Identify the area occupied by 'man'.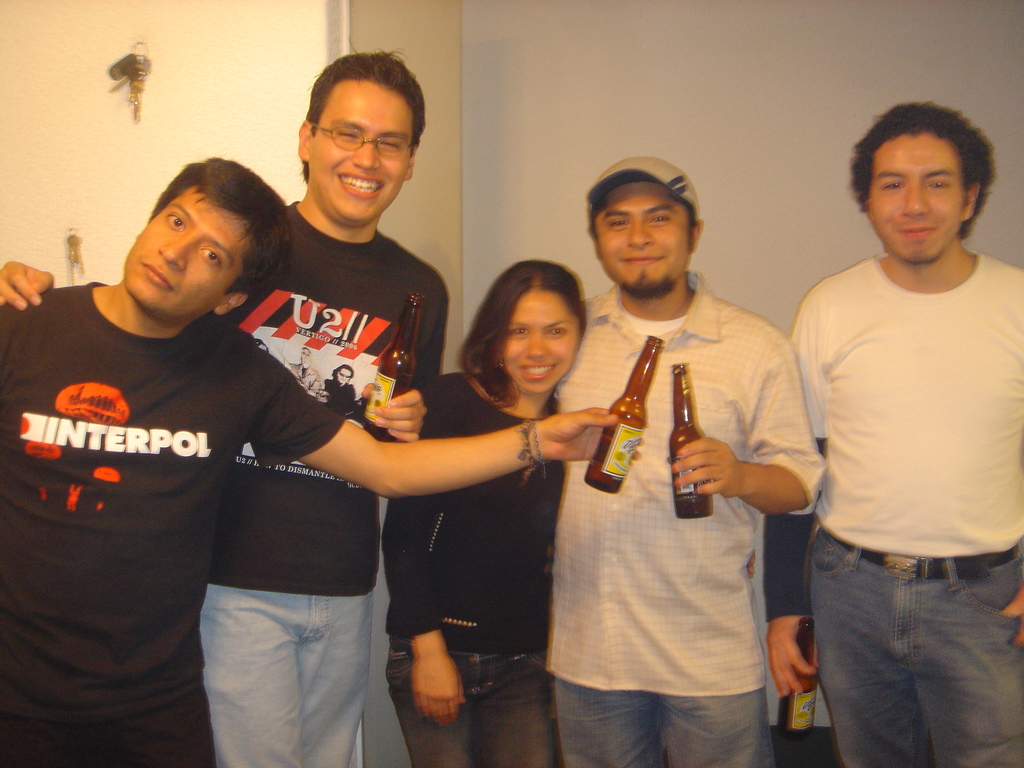
Area: crop(765, 95, 1023, 724).
